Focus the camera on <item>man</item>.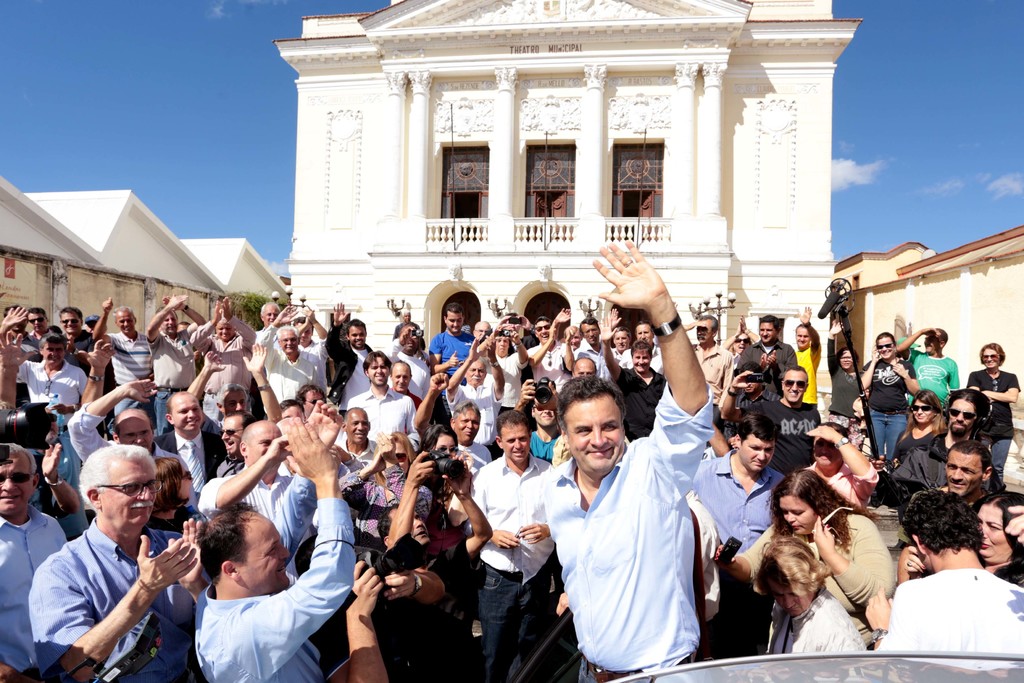
Focus region: box(723, 314, 763, 358).
